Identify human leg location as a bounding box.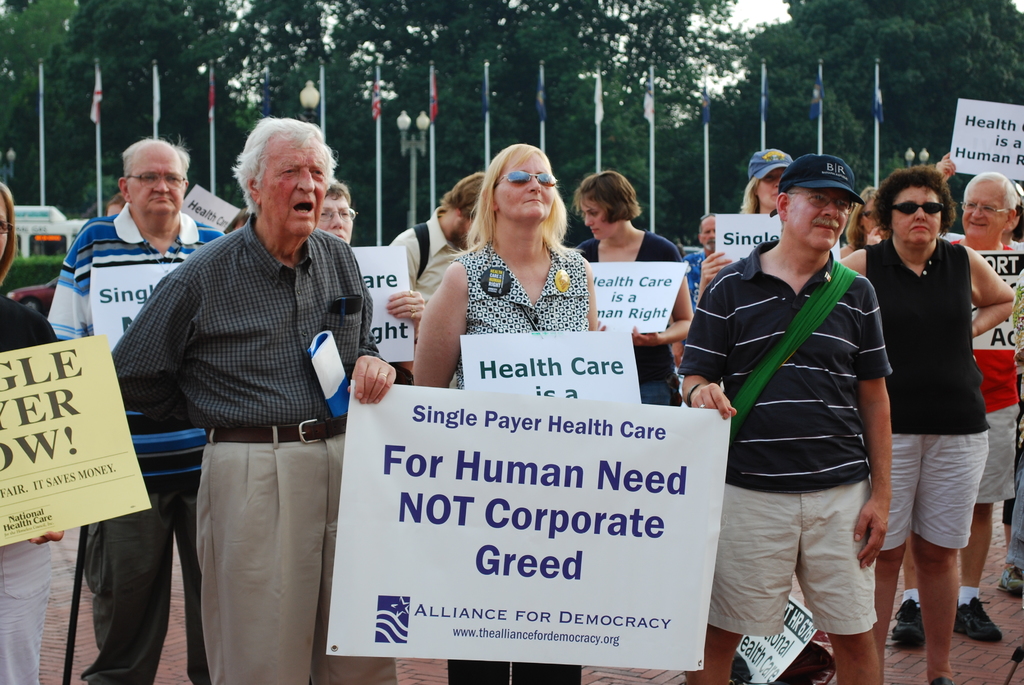
bbox(684, 629, 737, 677).
